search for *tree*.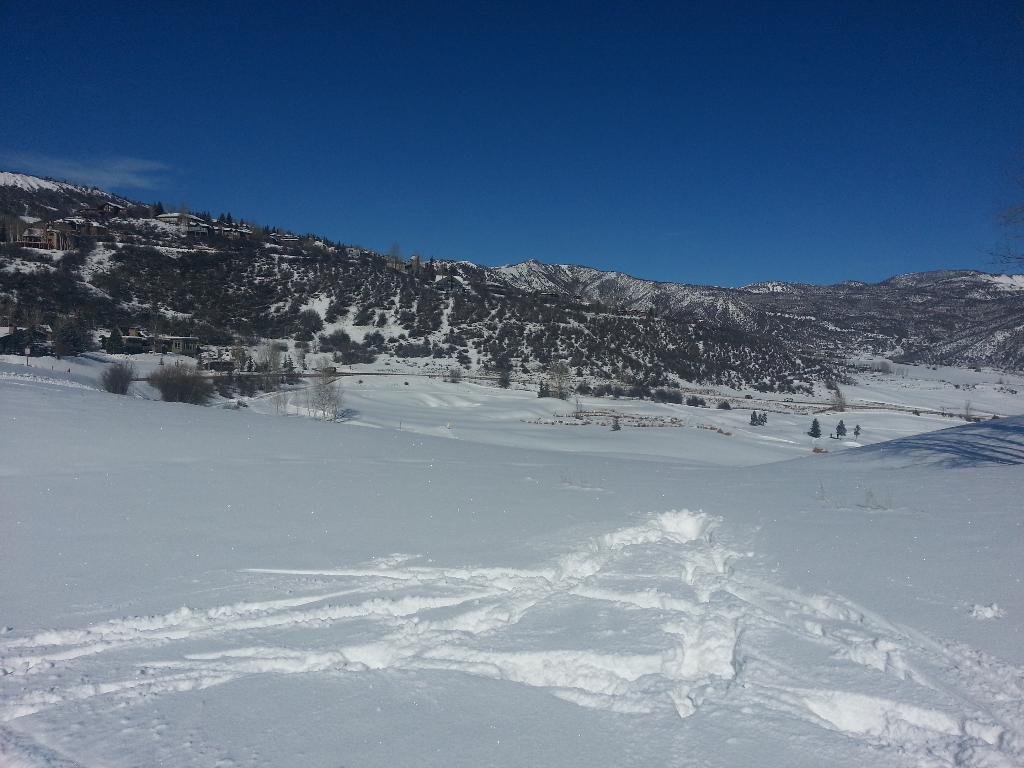
Found at Rect(648, 387, 685, 404).
